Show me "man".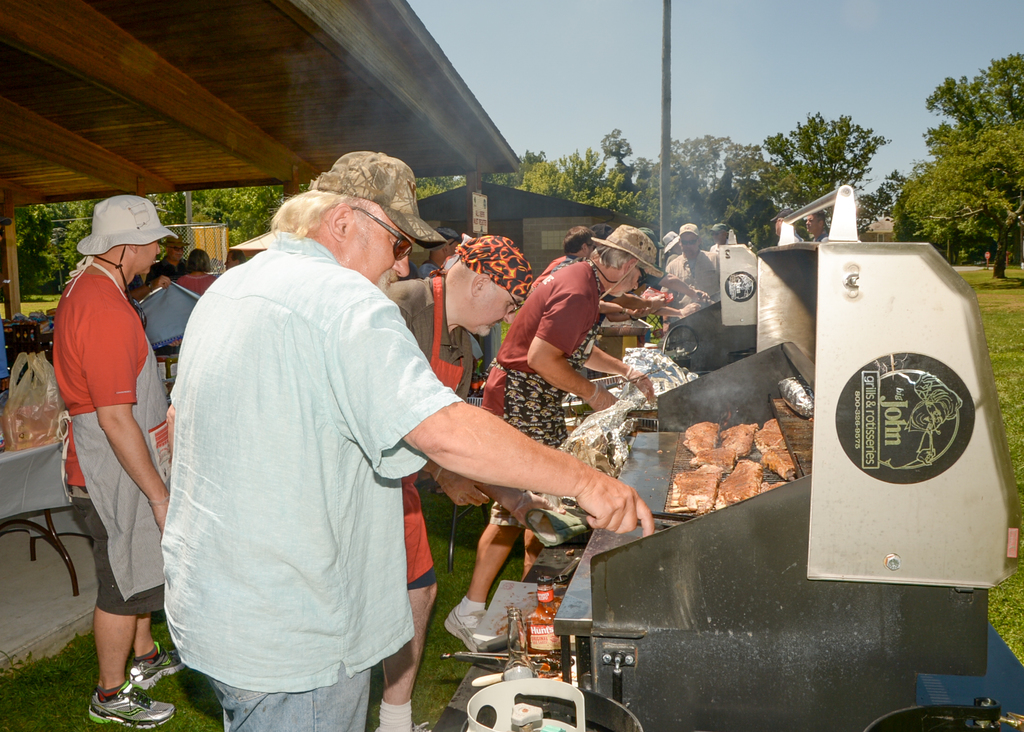
"man" is here: region(160, 149, 657, 731).
